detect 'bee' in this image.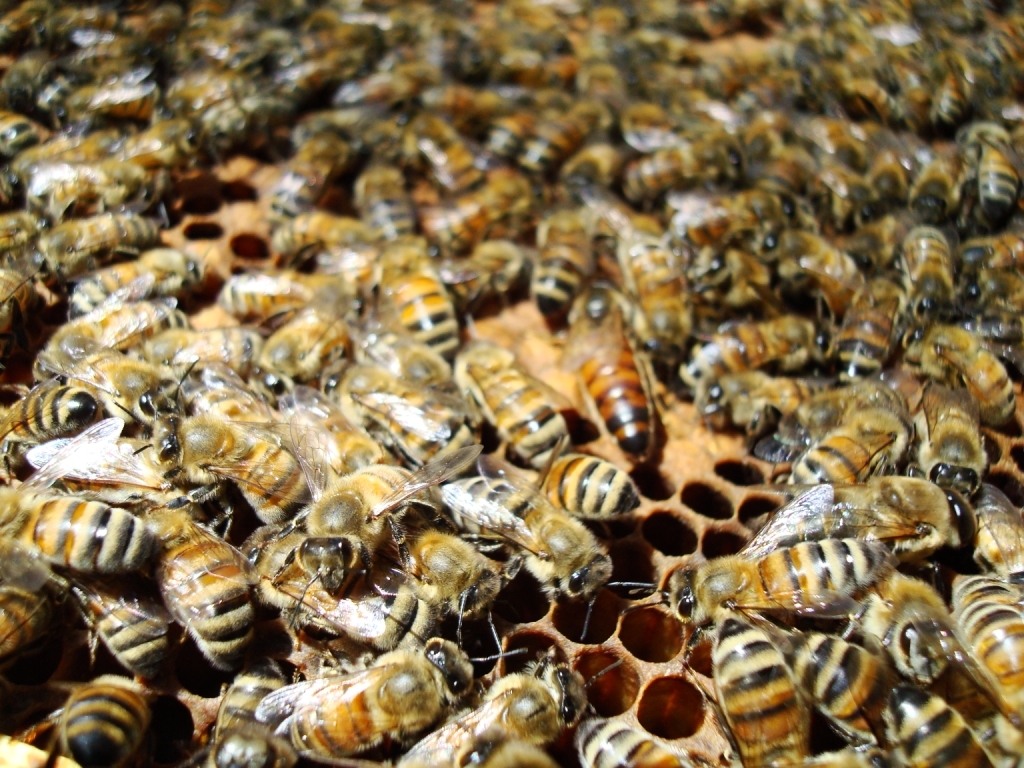
Detection: [950, 480, 1023, 600].
